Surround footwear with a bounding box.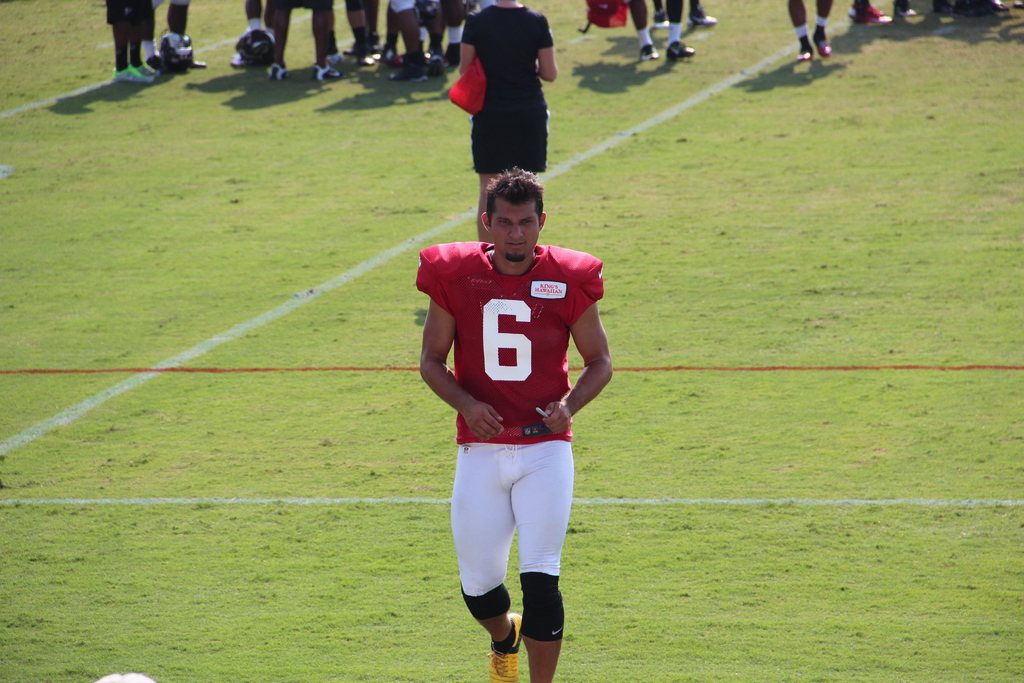
detection(895, 5, 922, 17).
